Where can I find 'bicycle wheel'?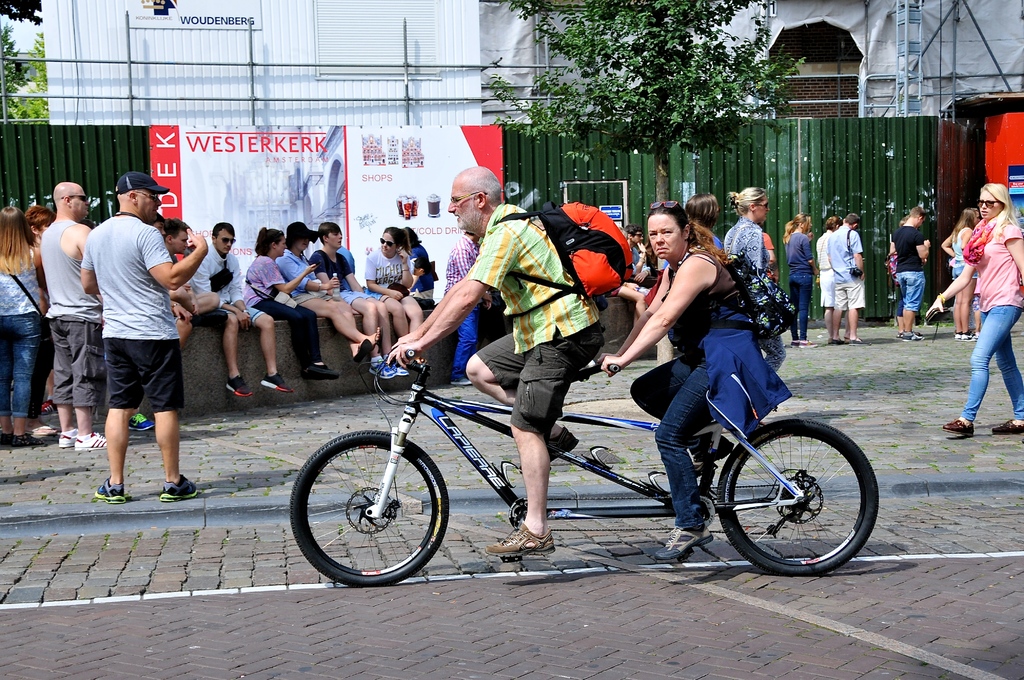
You can find it at bbox(287, 429, 448, 588).
